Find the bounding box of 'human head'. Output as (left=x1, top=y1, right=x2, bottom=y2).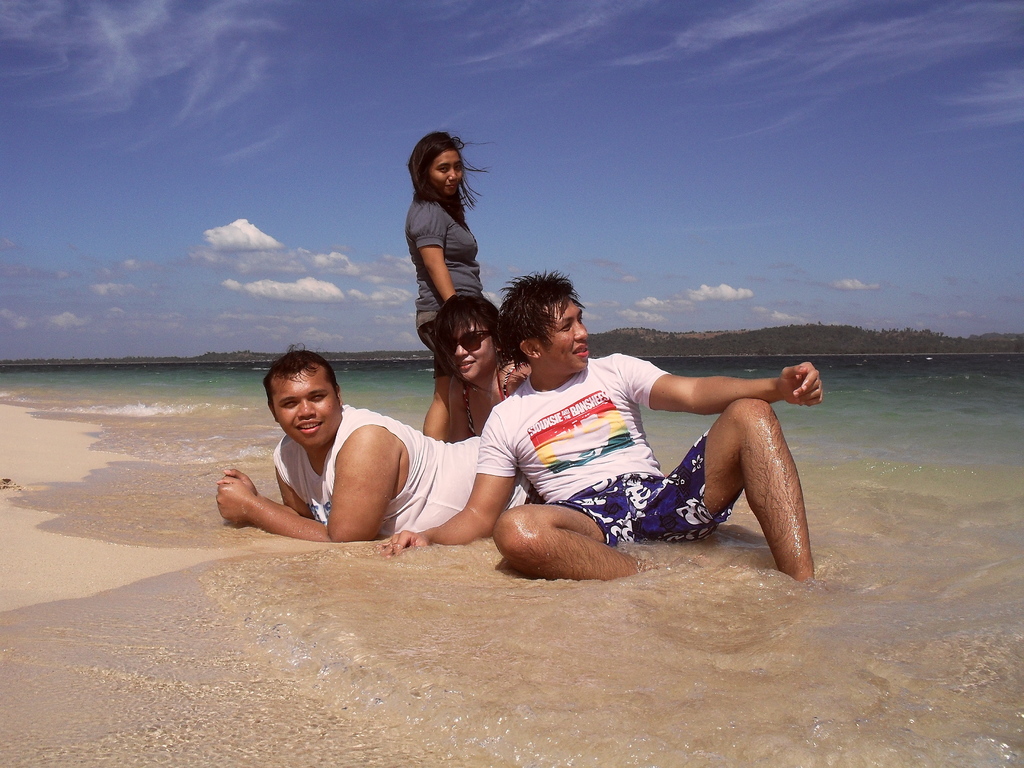
(left=427, top=290, right=497, bottom=385).
